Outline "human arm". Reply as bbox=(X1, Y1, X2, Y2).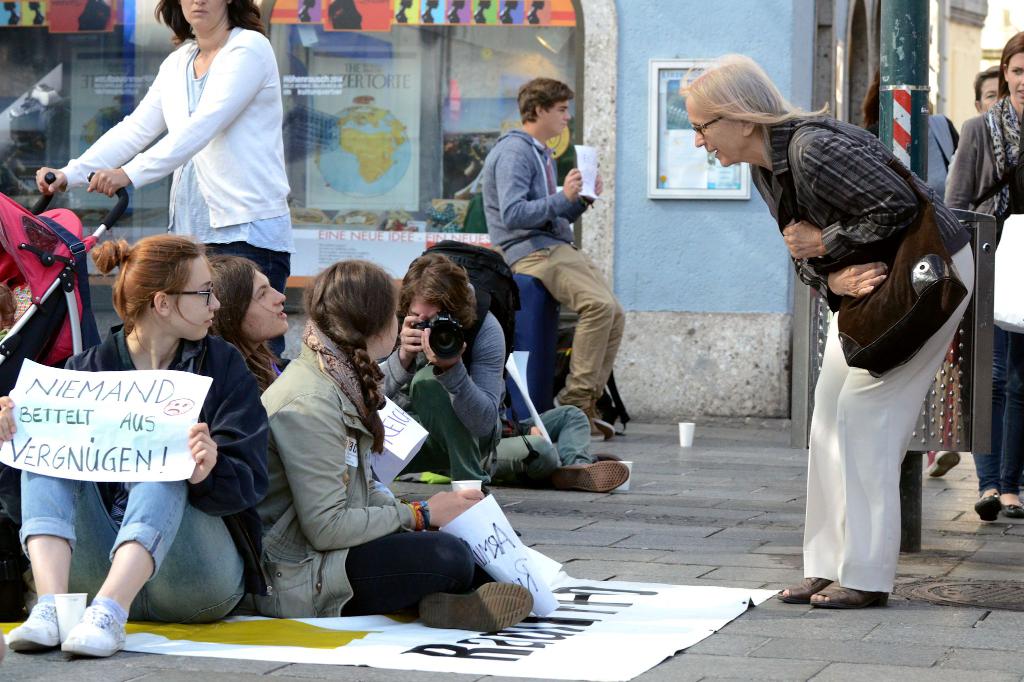
bbox=(934, 109, 1023, 228).
